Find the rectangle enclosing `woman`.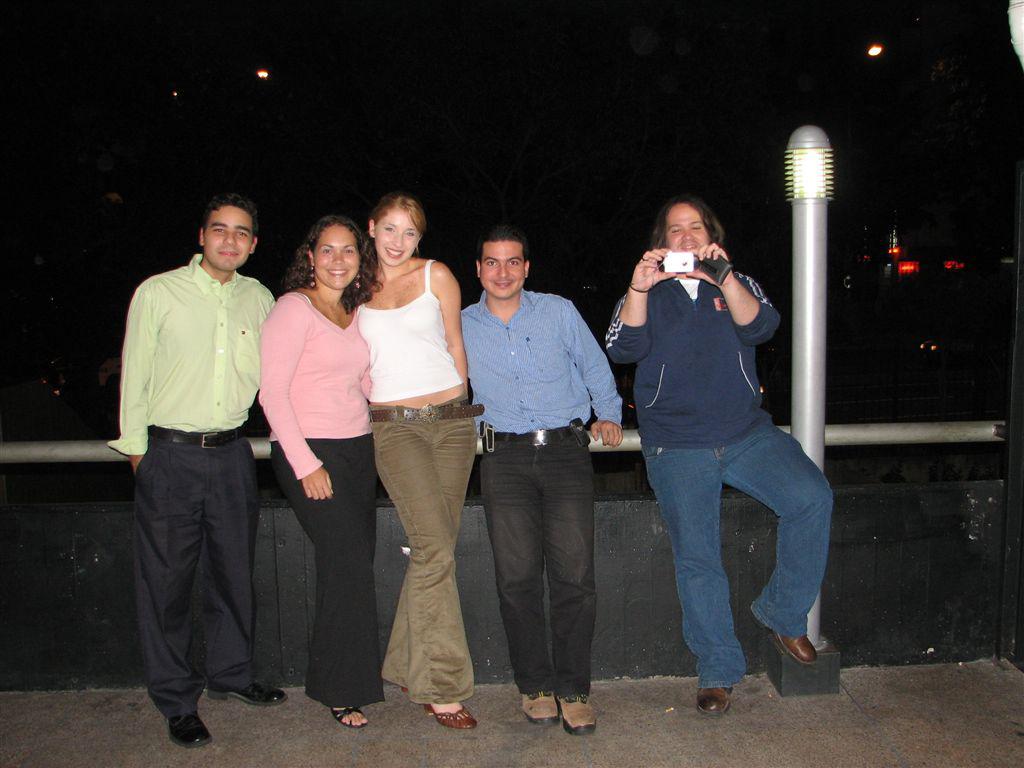
select_region(256, 218, 385, 731).
